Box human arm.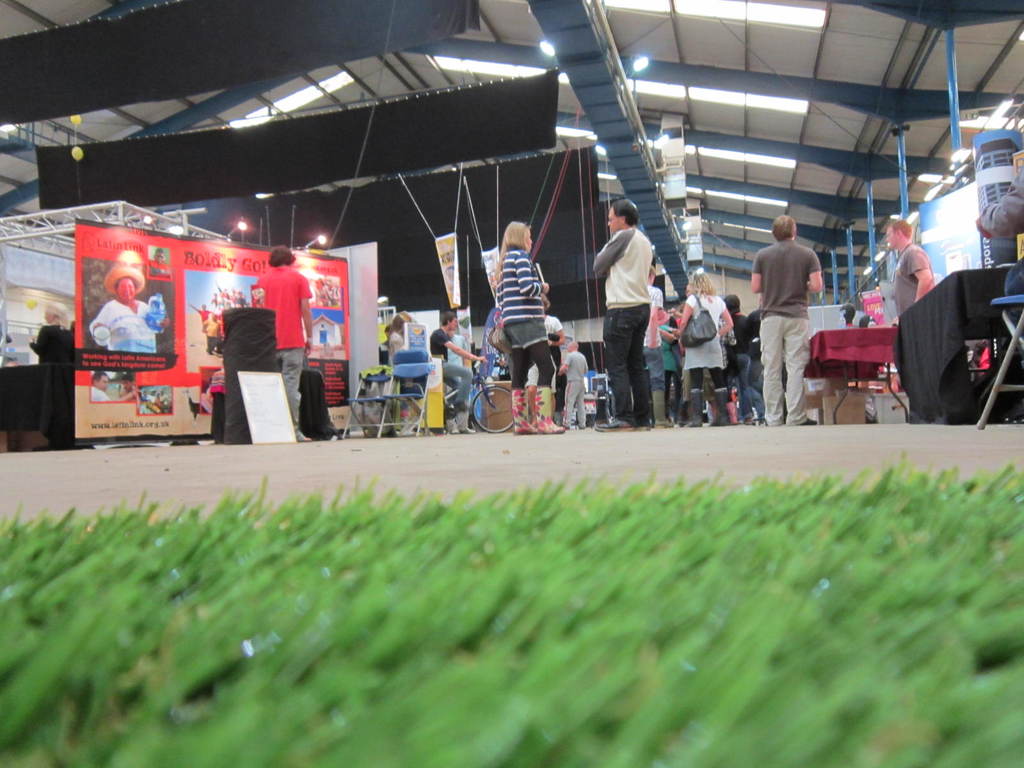
717 291 737 333.
